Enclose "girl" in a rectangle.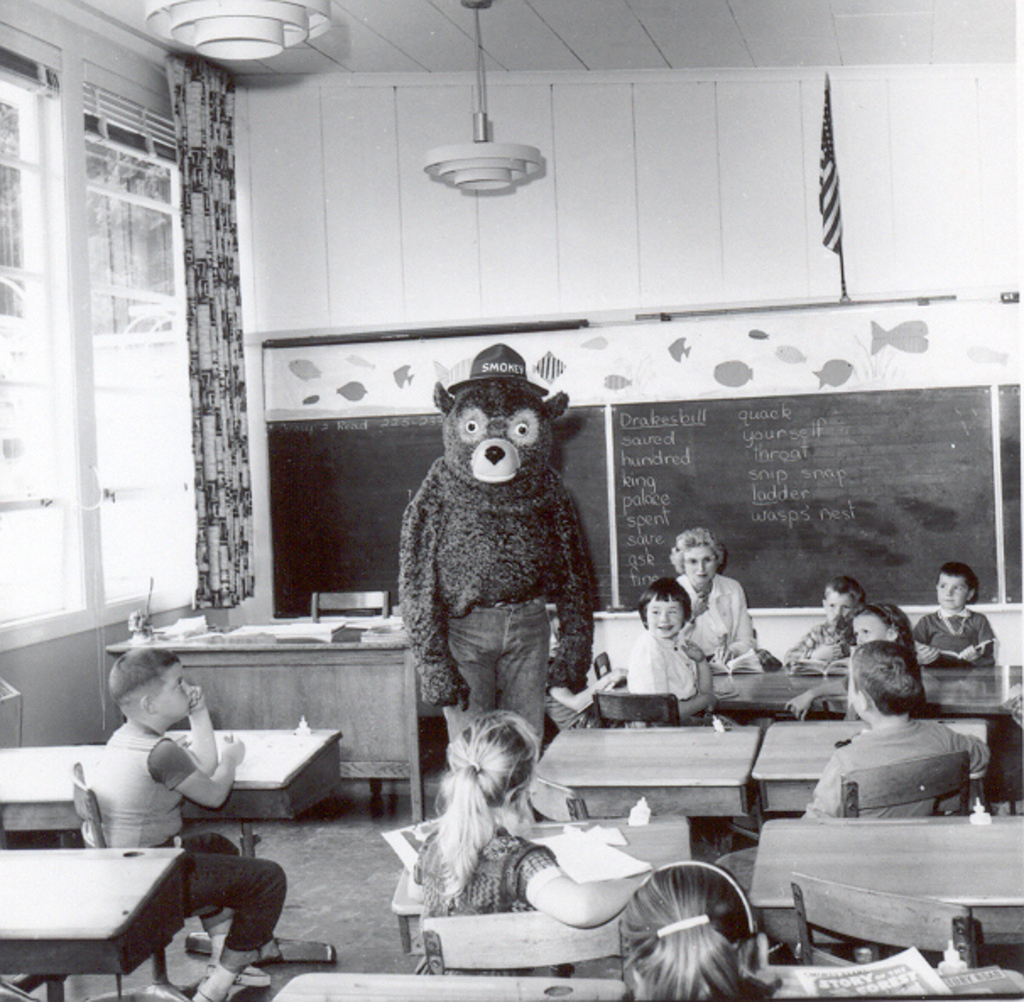
[409,711,647,973].
